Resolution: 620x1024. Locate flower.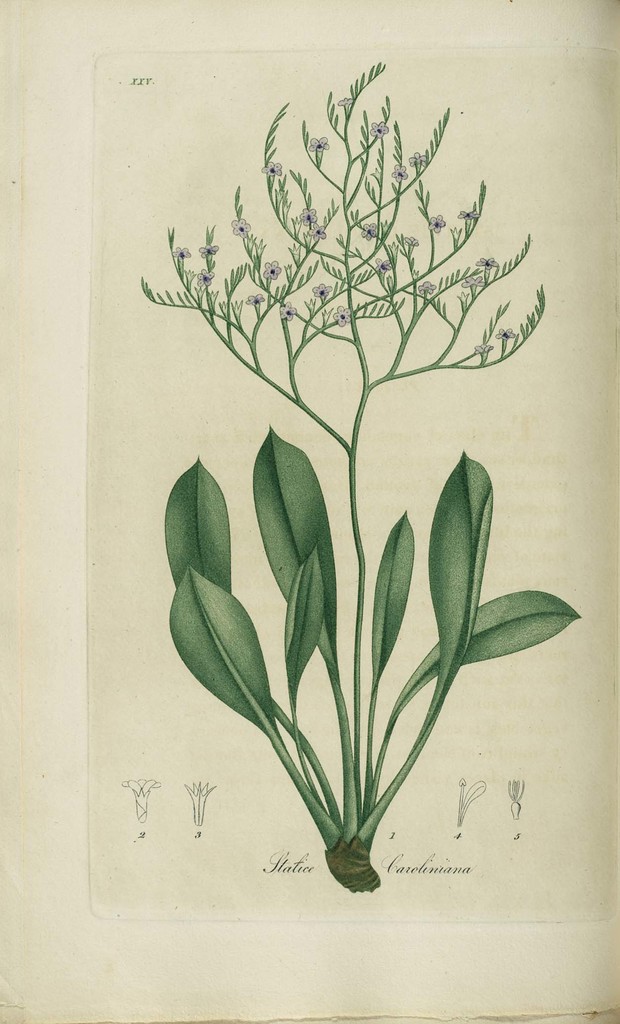
[309, 225, 328, 242].
